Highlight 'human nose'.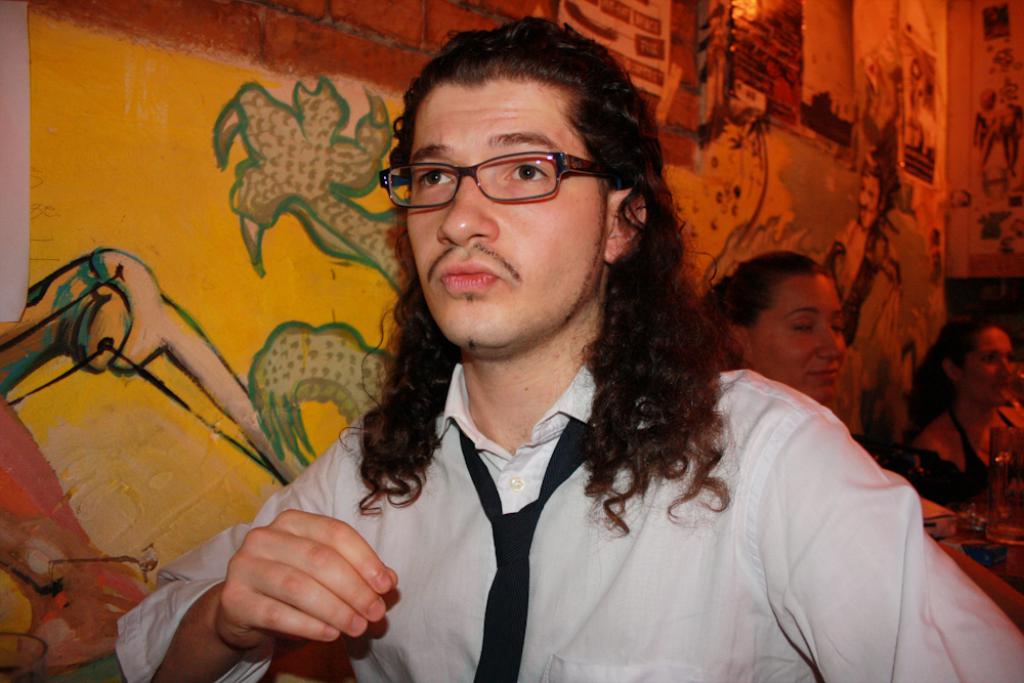
Highlighted region: {"x1": 993, "y1": 351, "x2": 1012, "y2": 378}.
